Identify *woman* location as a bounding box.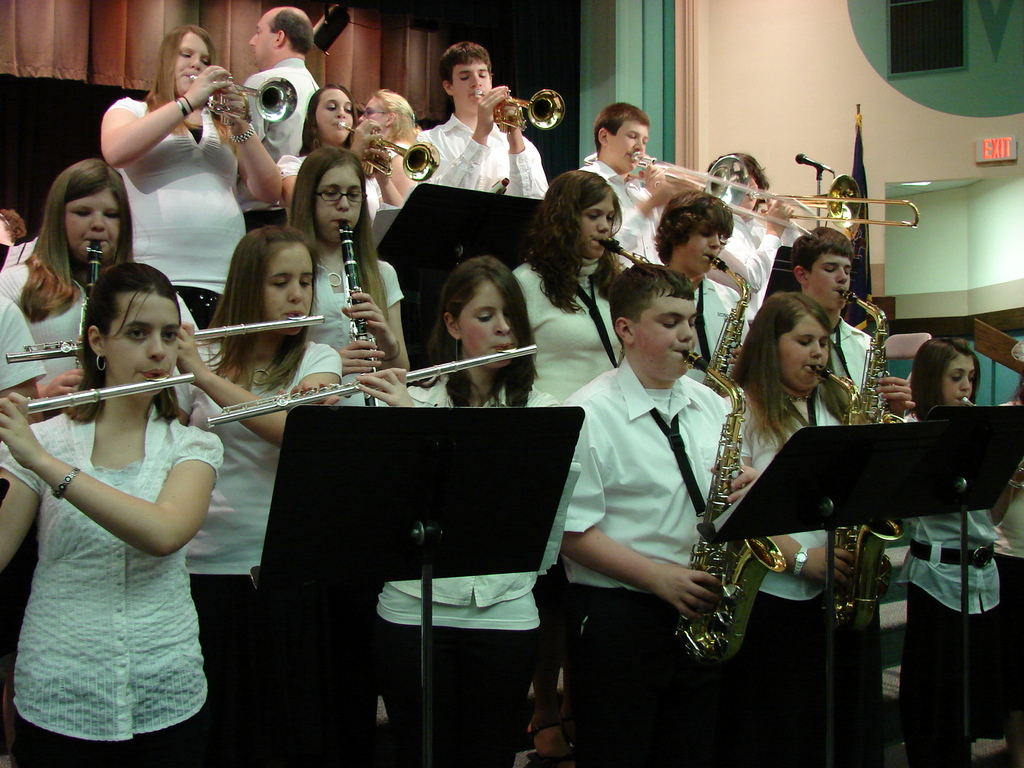
l=282, t=151, r=416, b=405.
